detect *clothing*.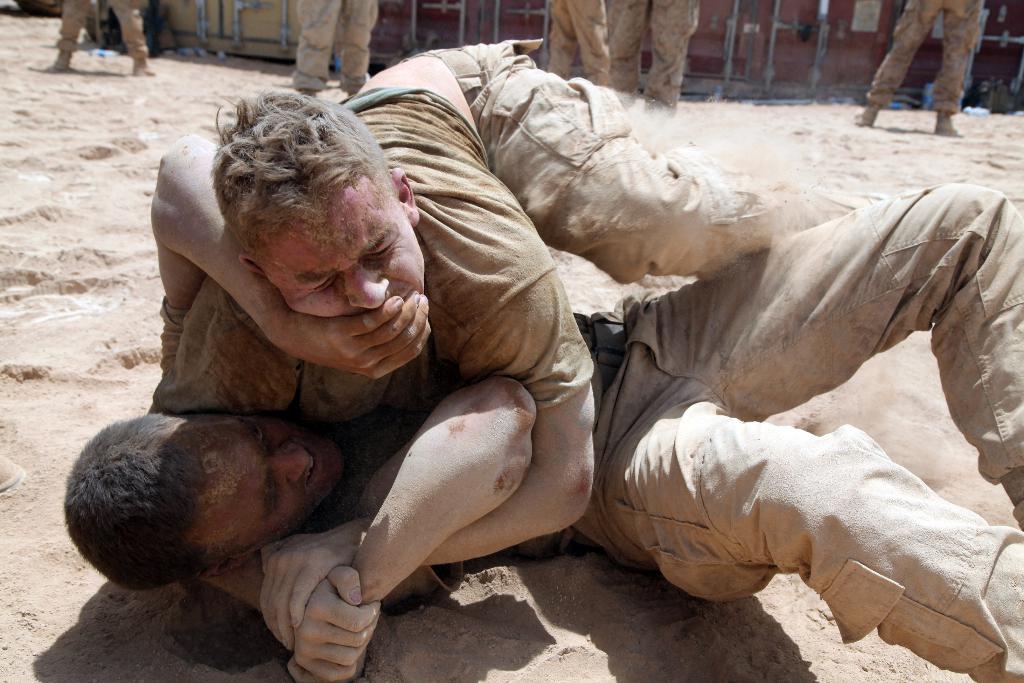
Detected at [54, 0, 151, 72].
